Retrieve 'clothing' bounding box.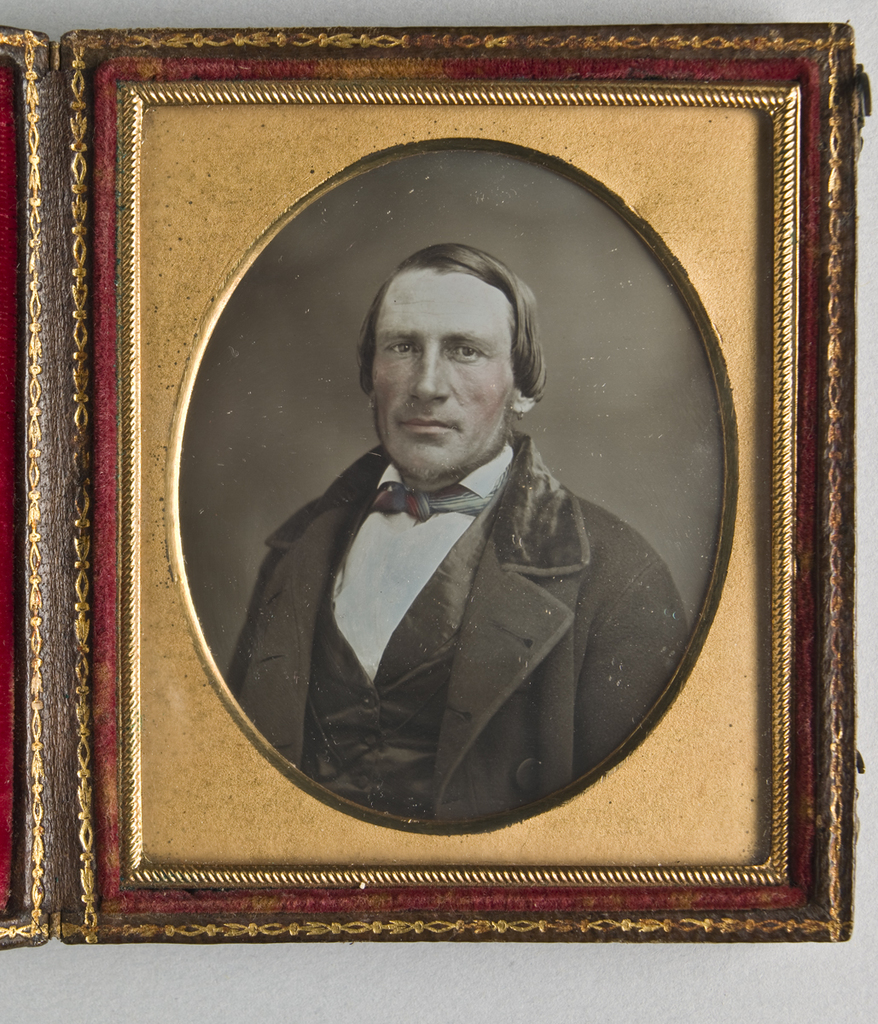
Bounding box: crop(231, 428, 681, 833).
